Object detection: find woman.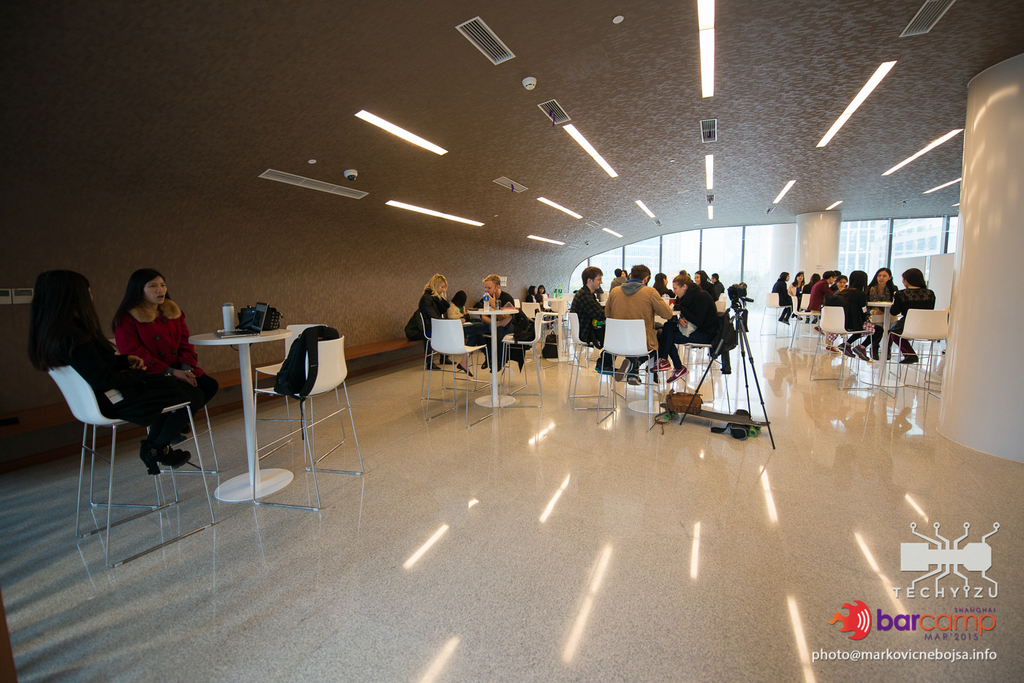
crop(26, 268, 219, 470).
